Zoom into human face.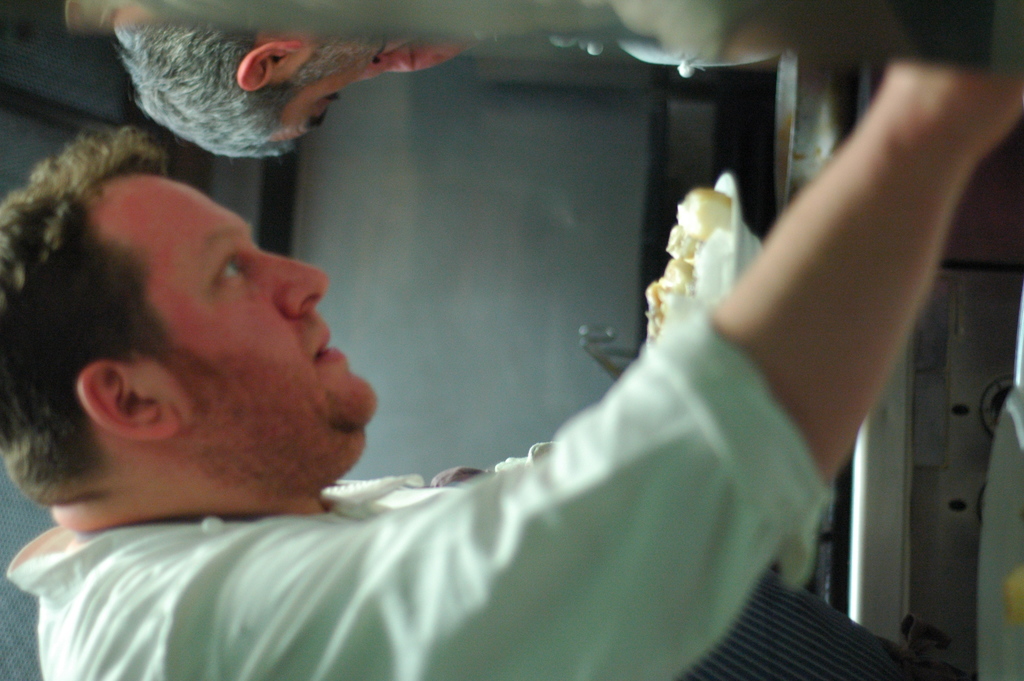
Zoom target: {"left": 140, "top": 175, "right": 380, "bottom": 488}.
